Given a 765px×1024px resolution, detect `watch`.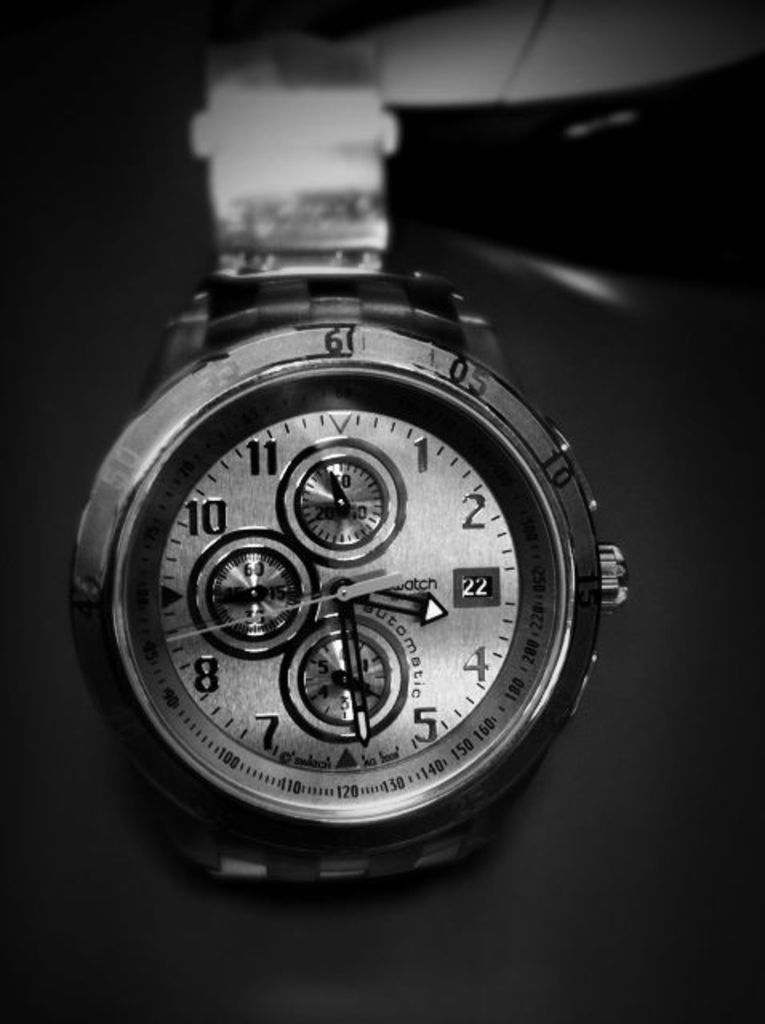
72:37:626:891.
